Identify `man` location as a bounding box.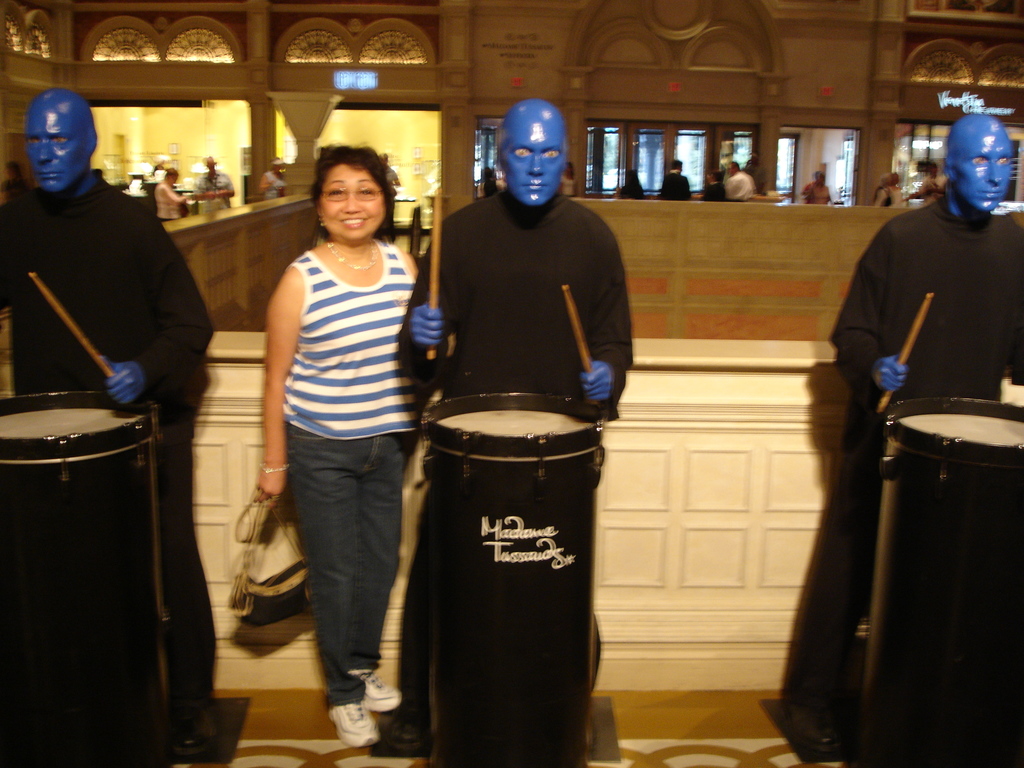
(0,90,216,394).
